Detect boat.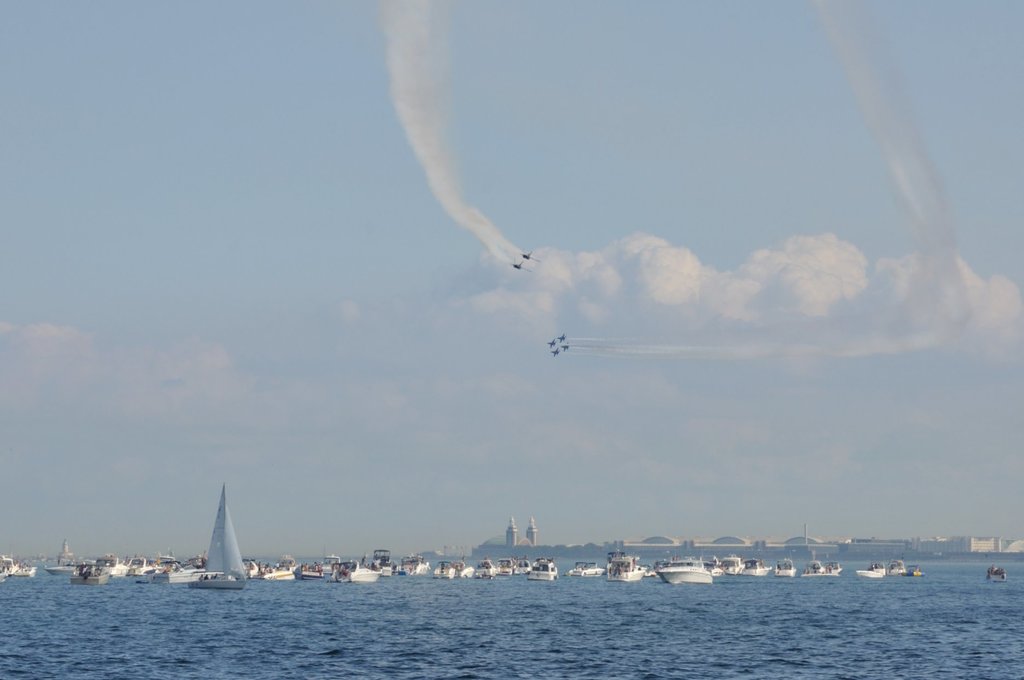
Detected at x1=516 y1=557 x2=530 y2=574.
